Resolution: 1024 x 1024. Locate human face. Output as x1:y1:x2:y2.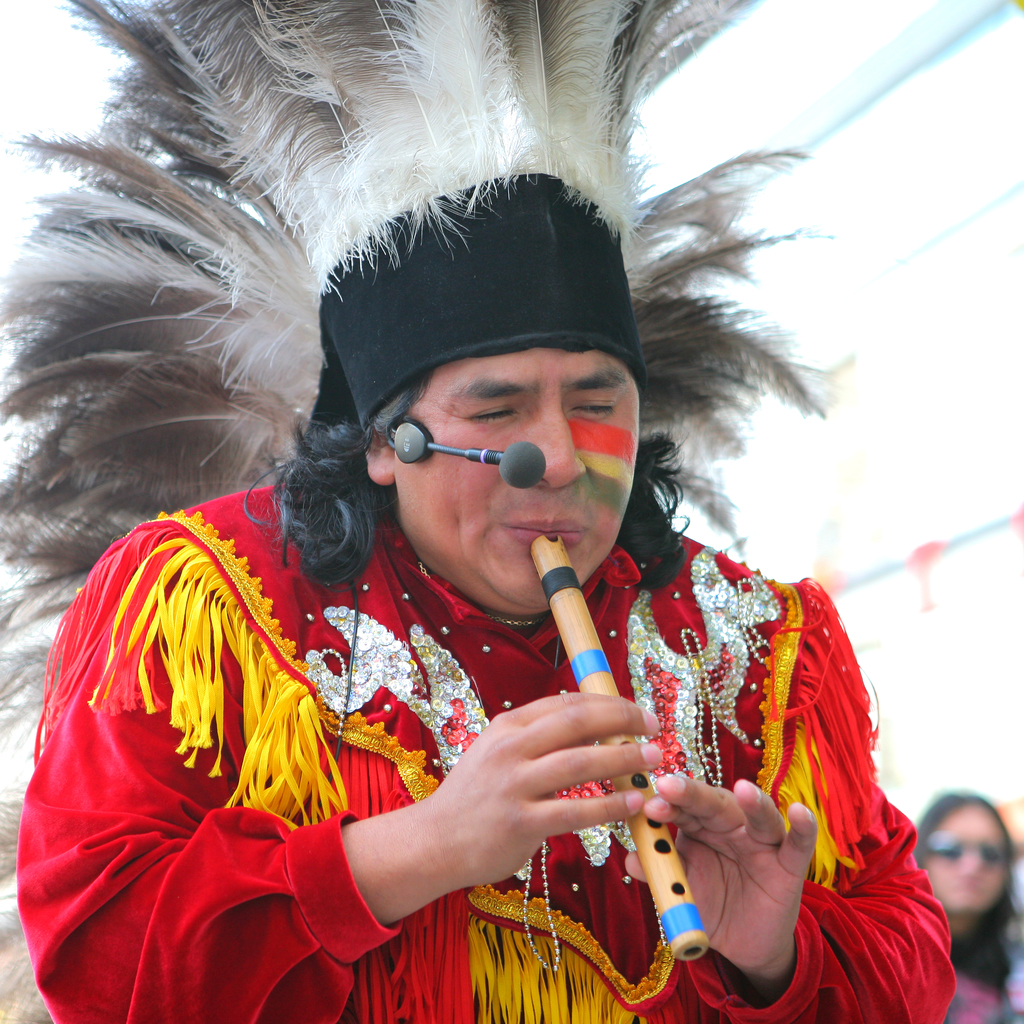
927:804:1012:911.
